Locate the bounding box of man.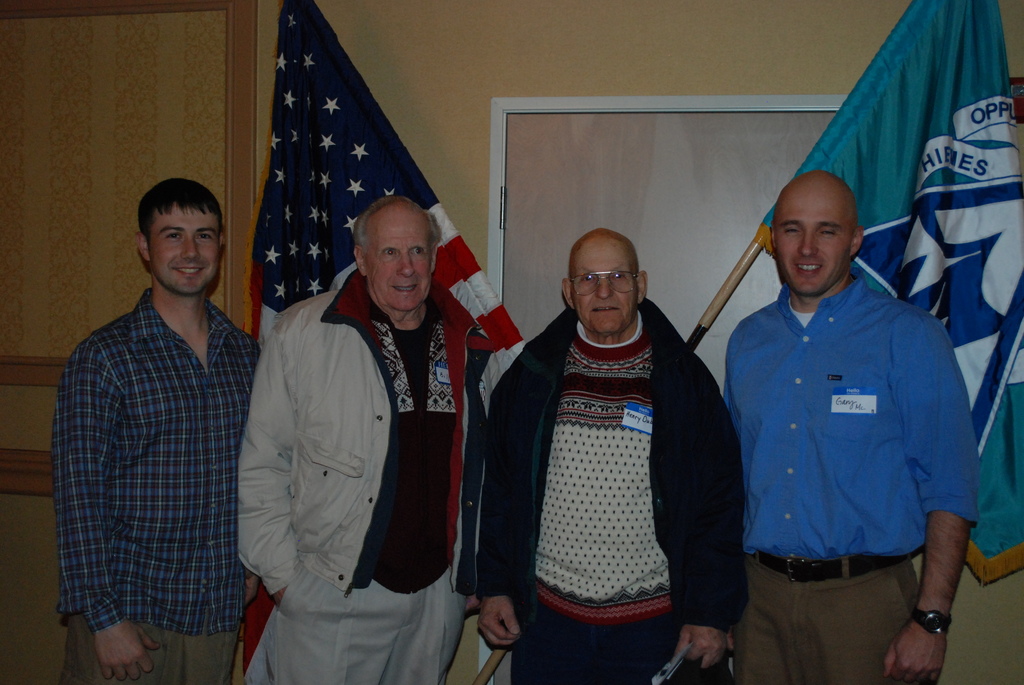
Bounding box: bbox=(479, 227, 744, 684).
